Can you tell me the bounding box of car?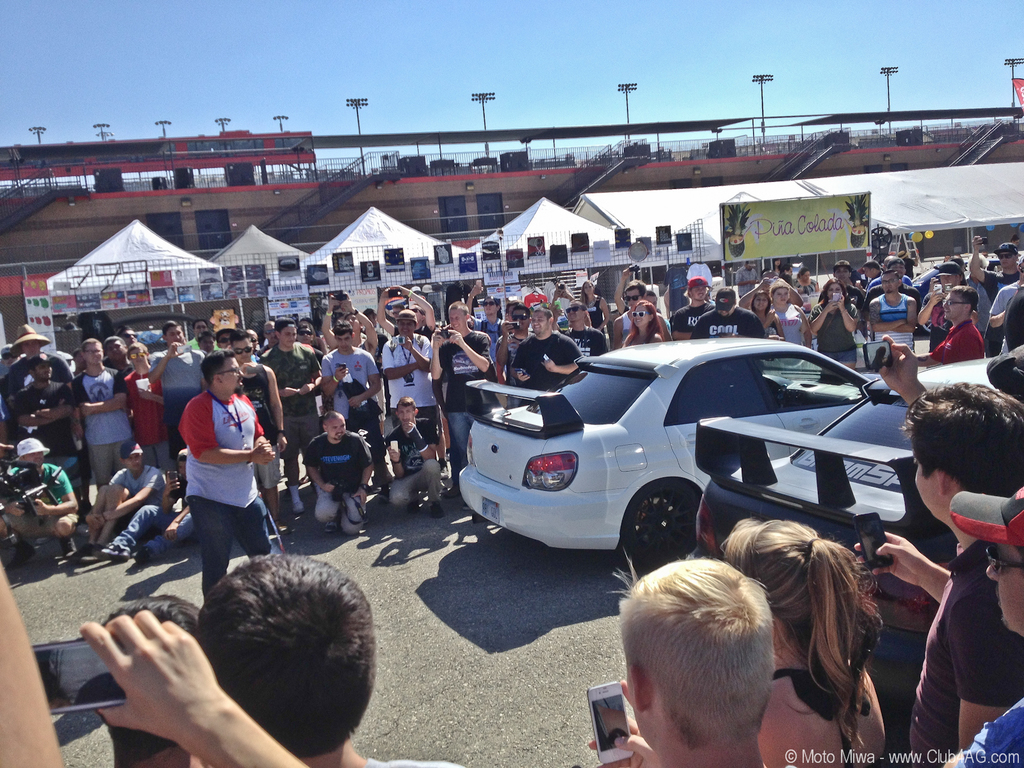
684/346/1016/558.
